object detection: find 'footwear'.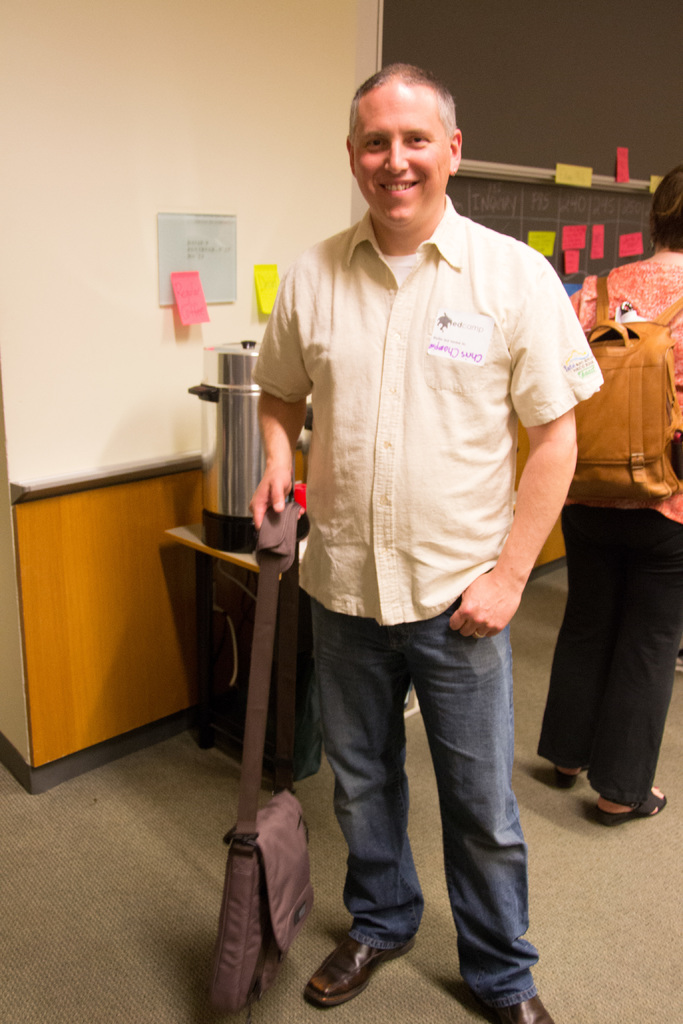
select_region(497, 995, 557, 1023).
